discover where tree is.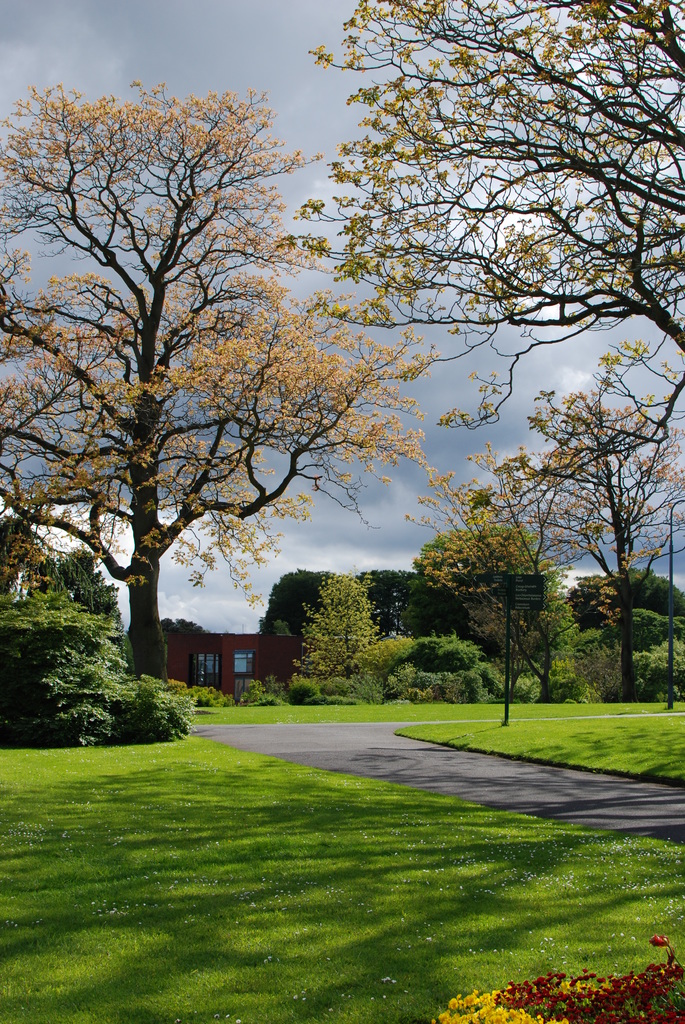
Discovered at bbox(282, 0, 682, 352).
